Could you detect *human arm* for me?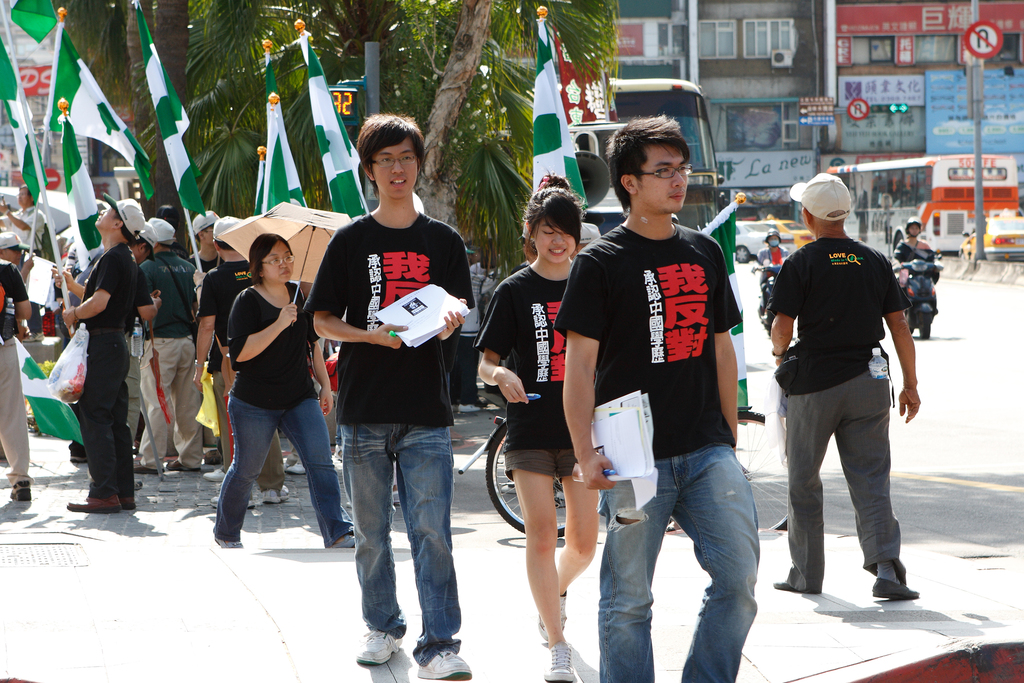
Detection result: <region>708, 243, 740, 452</region>.
